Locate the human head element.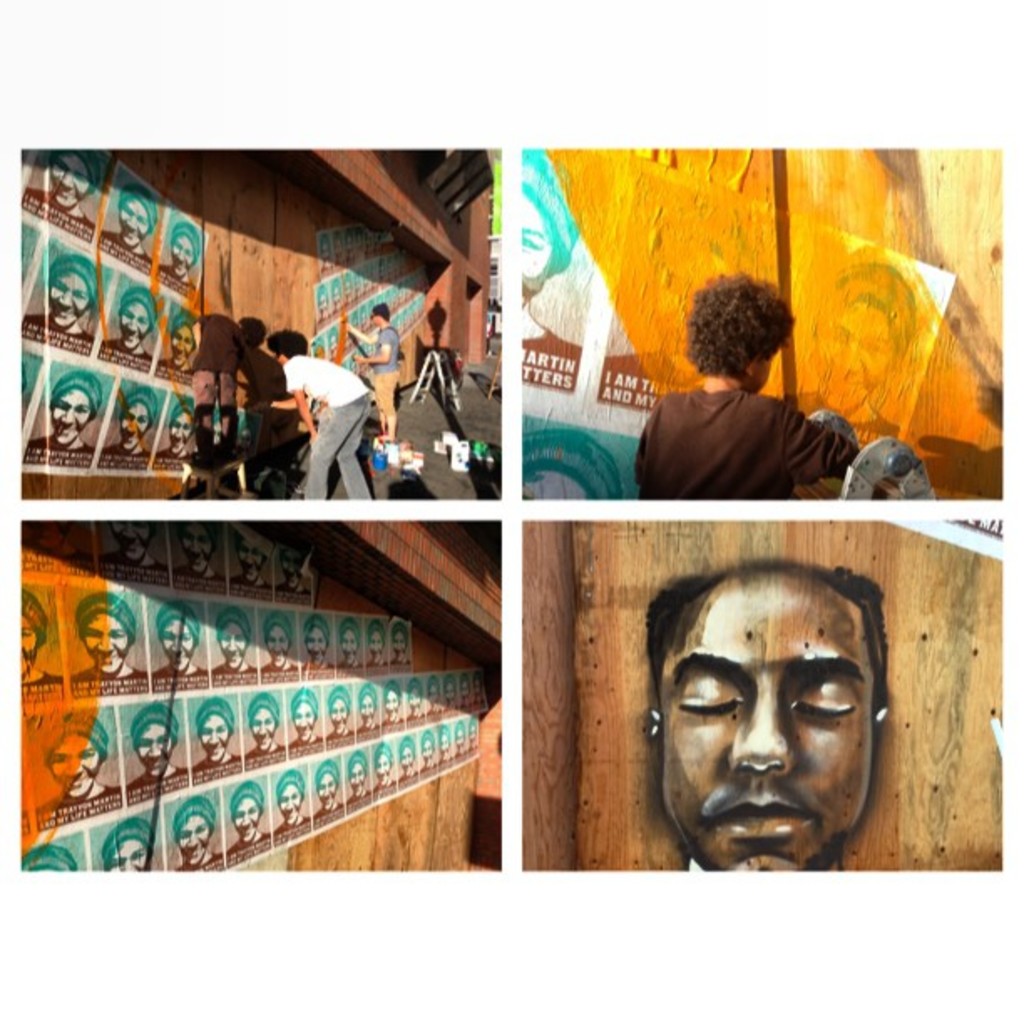
Element bbox: rect(452, 676, 472, 709).
